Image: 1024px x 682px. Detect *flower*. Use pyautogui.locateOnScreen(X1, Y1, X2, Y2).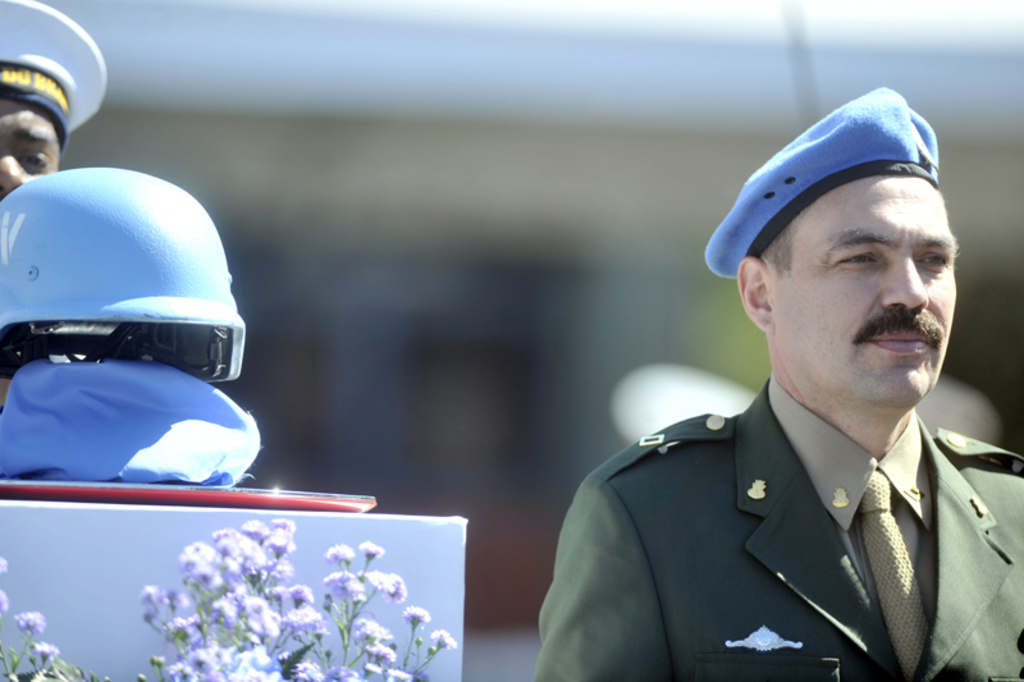
pyautogui.locateOnScreen(0, 590, 10, 618).
